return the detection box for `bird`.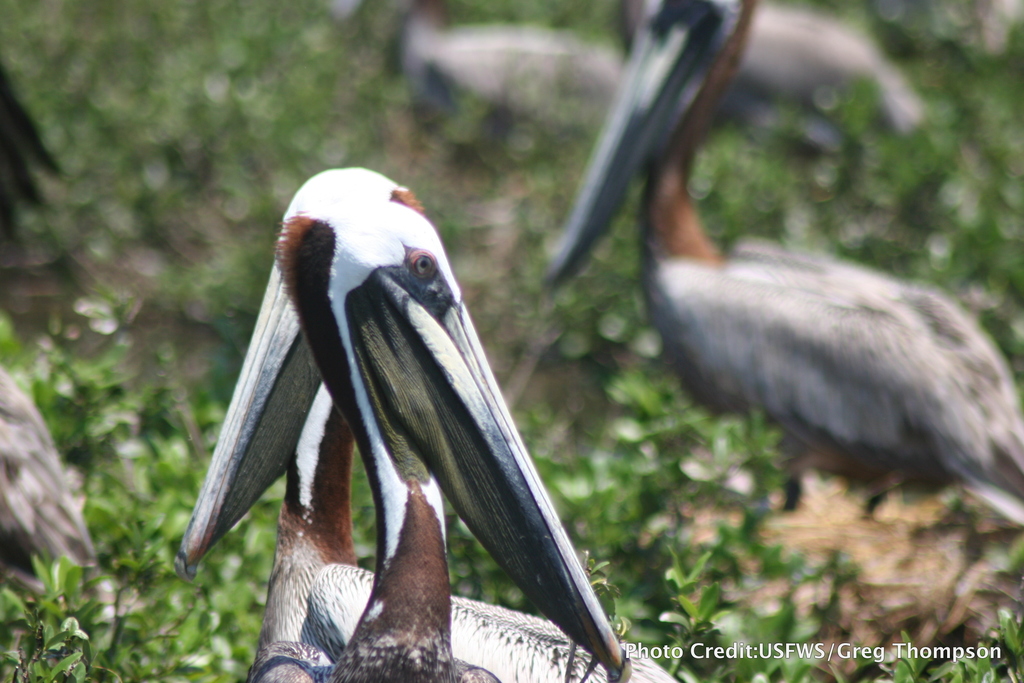
box(540, 0, 1023, 532).
